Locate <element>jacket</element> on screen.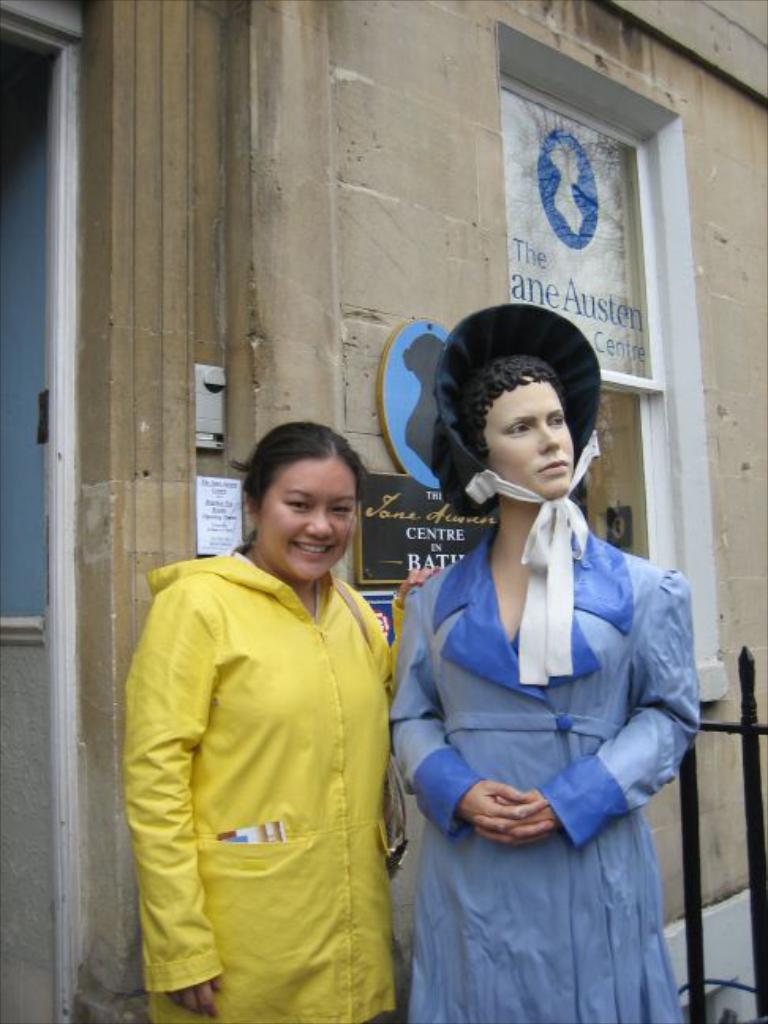
On screen at [123, 552, 398, 1022].
